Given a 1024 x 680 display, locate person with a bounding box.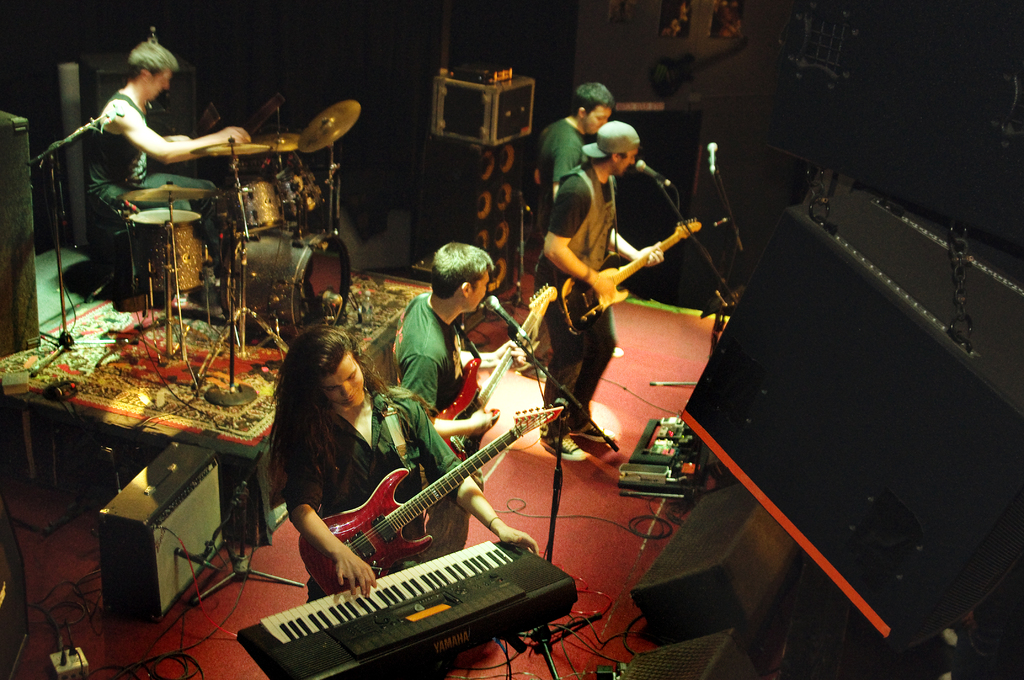
Located: rect(532, 83, 618, 236).
